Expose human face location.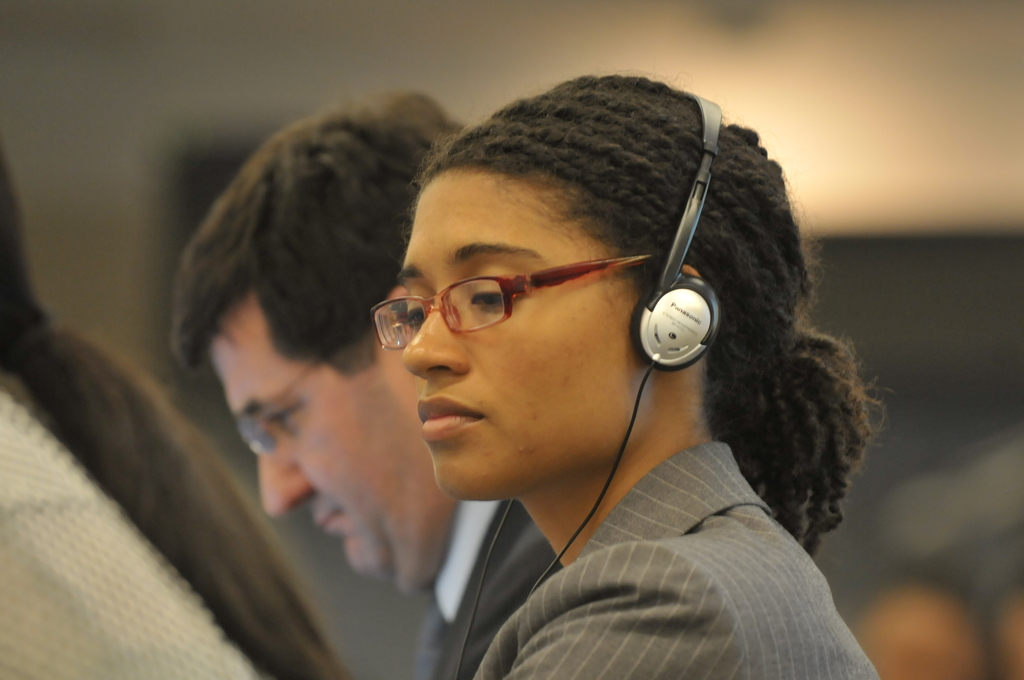
Exposed at [207, 293, 456, 597].
